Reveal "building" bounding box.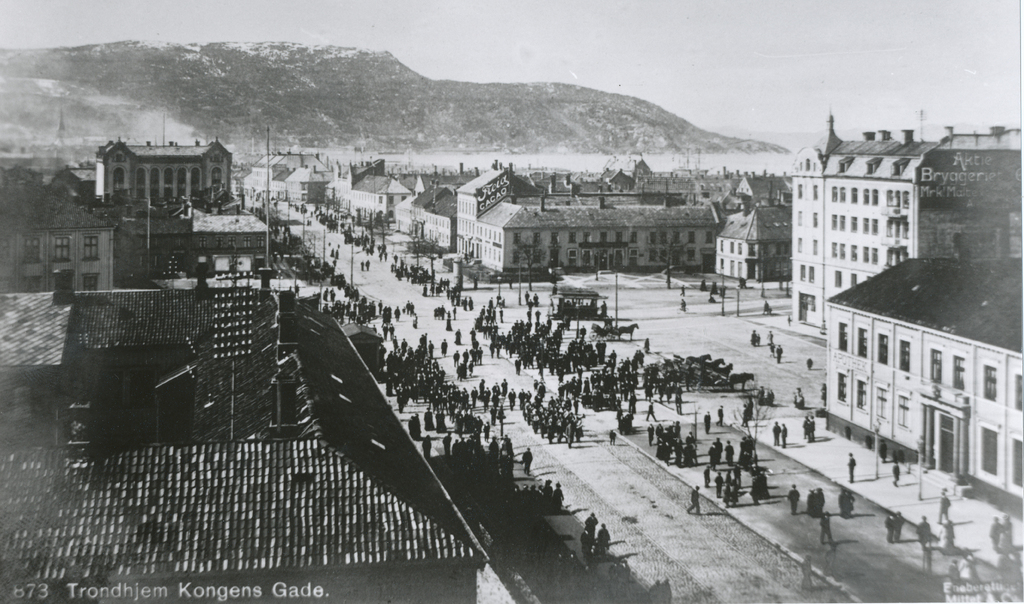
Revealed: (95,138,236,206).
